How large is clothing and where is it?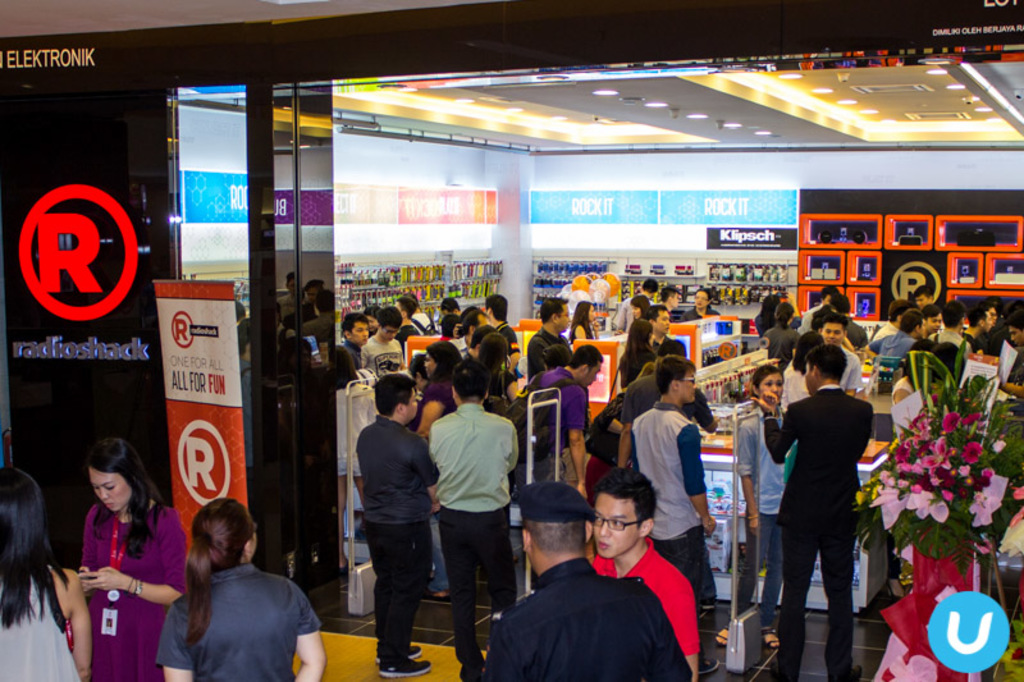
Bounding box: [768,384,872,681].
